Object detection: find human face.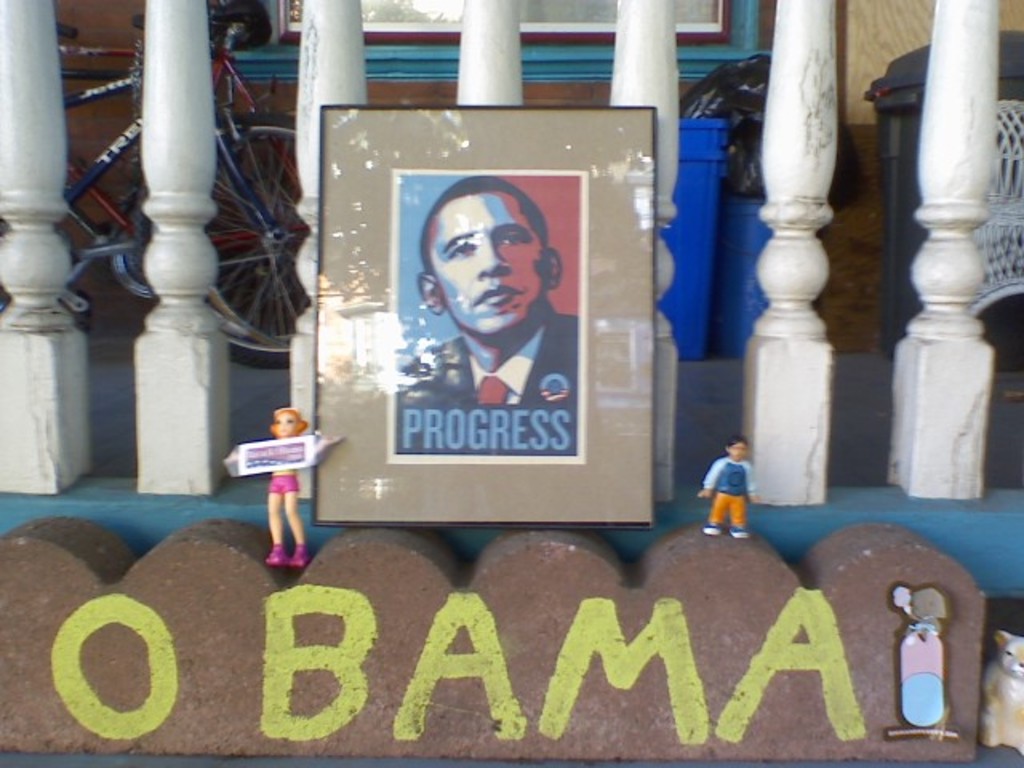
(730,448,747,456).
